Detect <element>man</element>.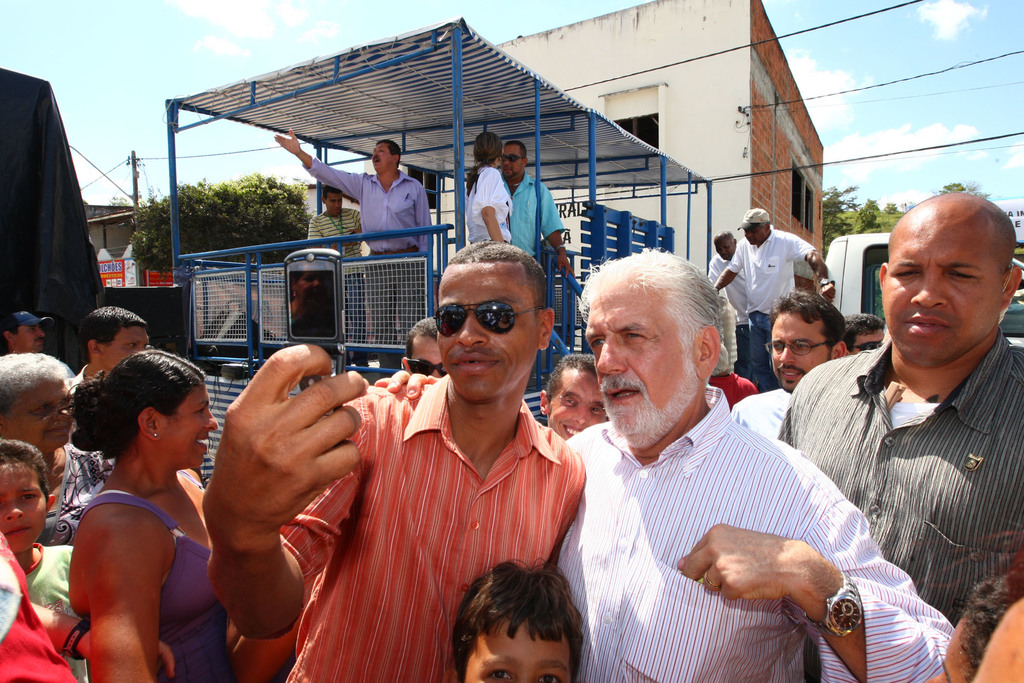
Detected at crop(0, 308, 58, 358).
